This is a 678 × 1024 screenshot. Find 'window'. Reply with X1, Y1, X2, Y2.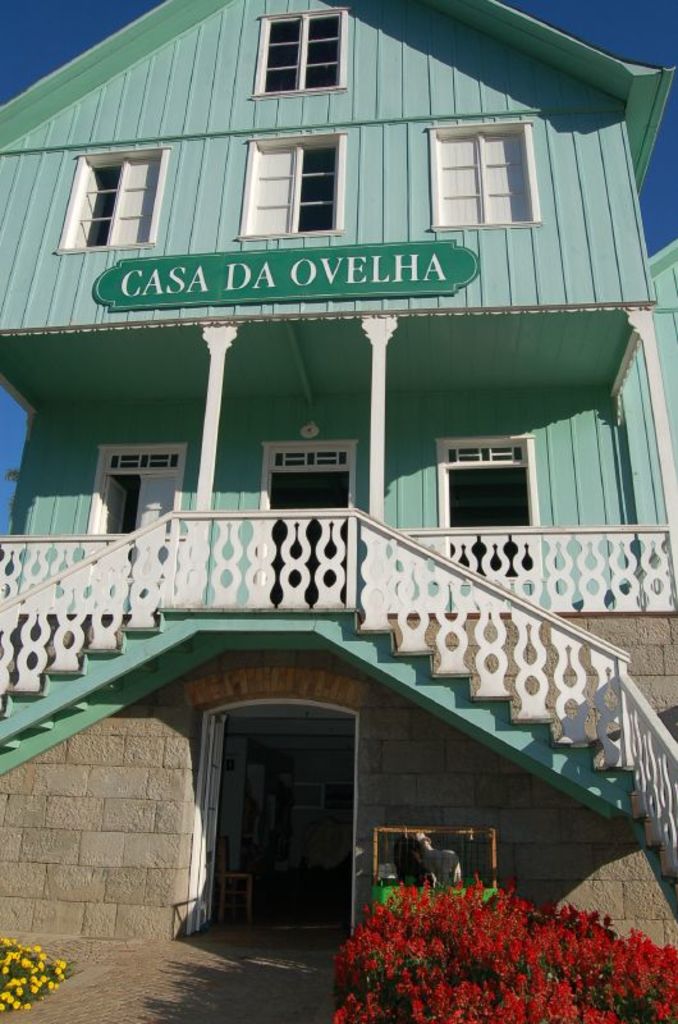
430, 97, 542, 220.
